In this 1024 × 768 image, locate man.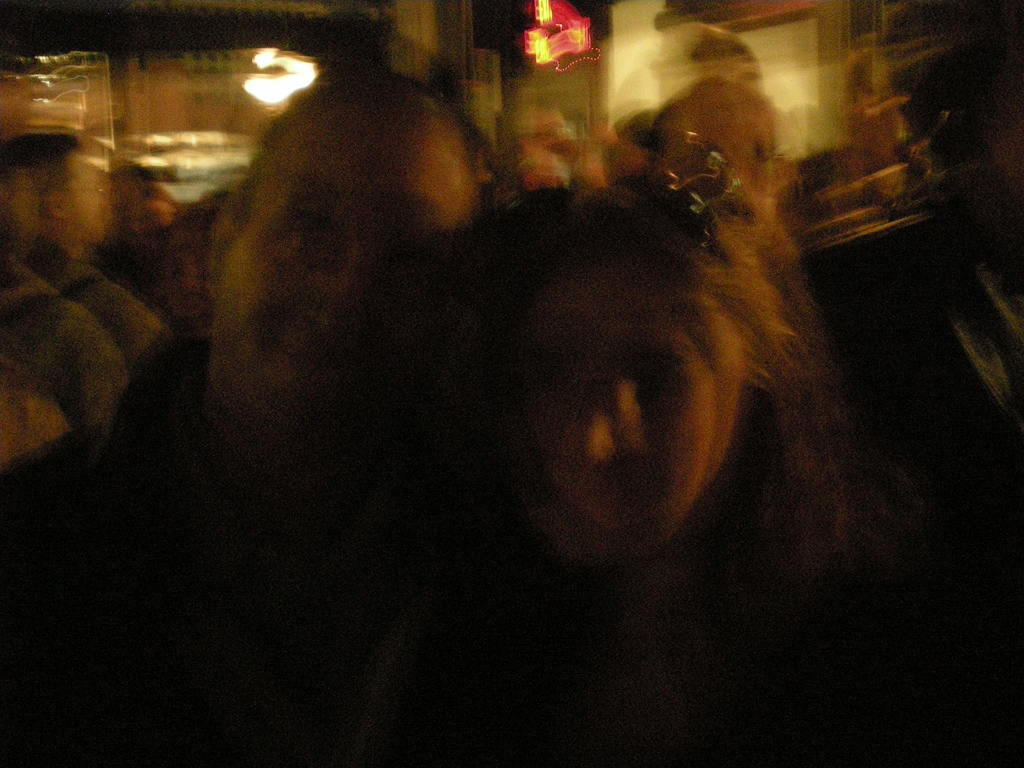
Bounding box: locate(0, 63, 500, 767).
